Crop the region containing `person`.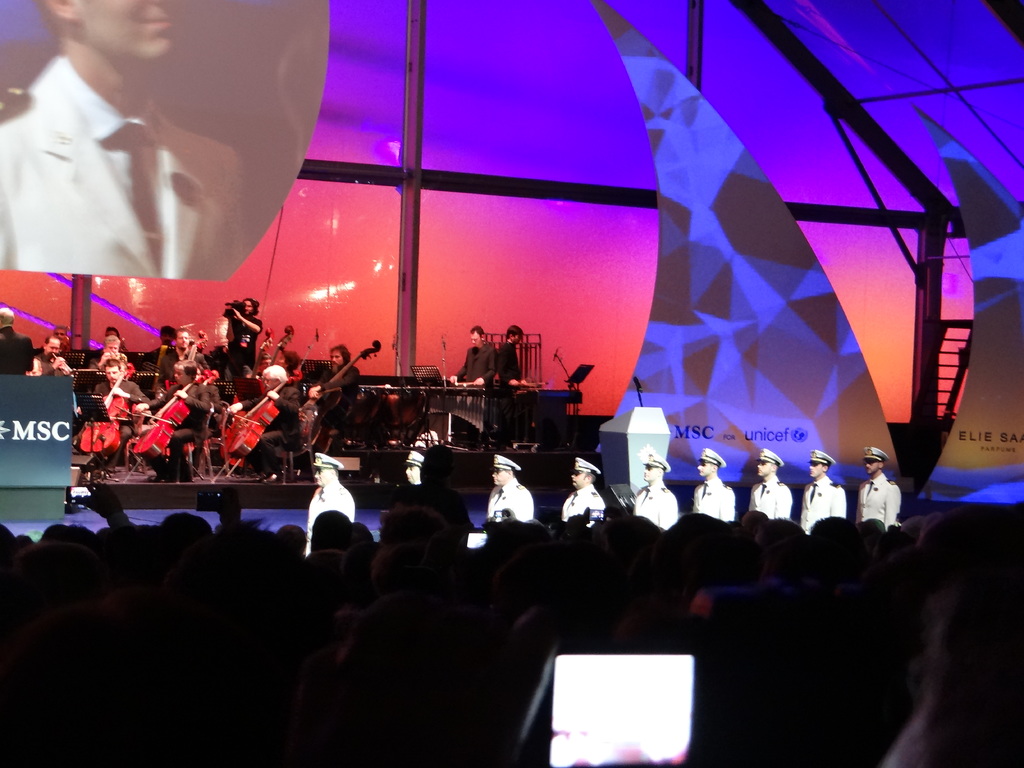
Crop region: rect(90, 356, 152, 435).
